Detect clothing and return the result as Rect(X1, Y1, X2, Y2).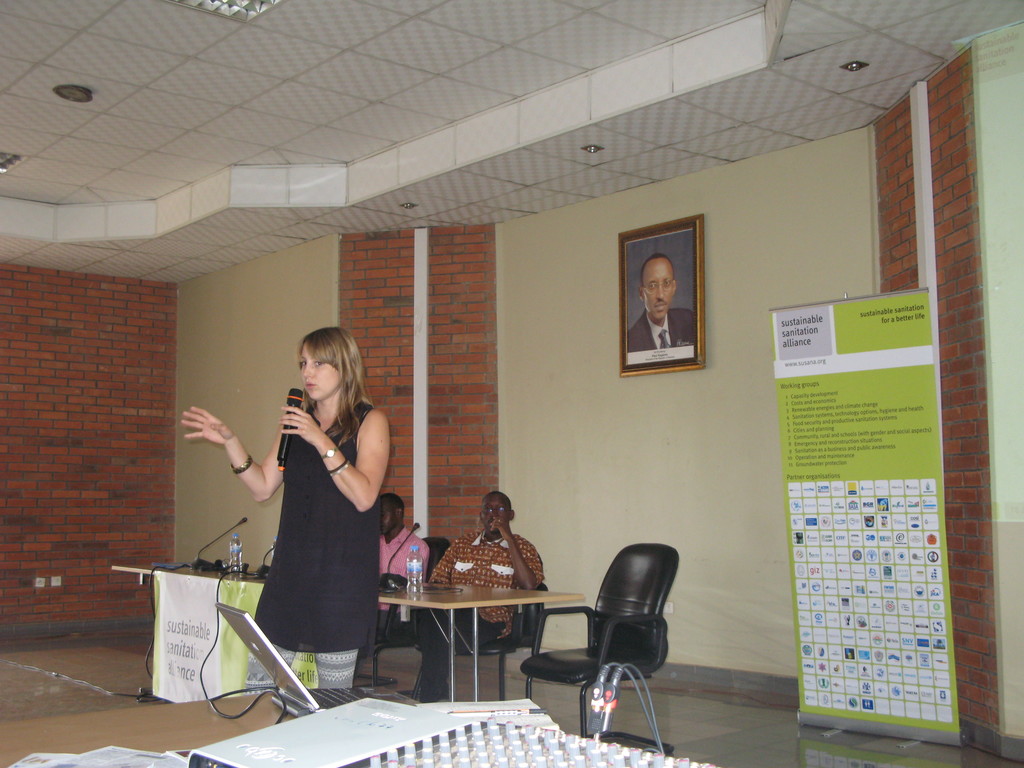
Rect(406, 525, 547, 708).
